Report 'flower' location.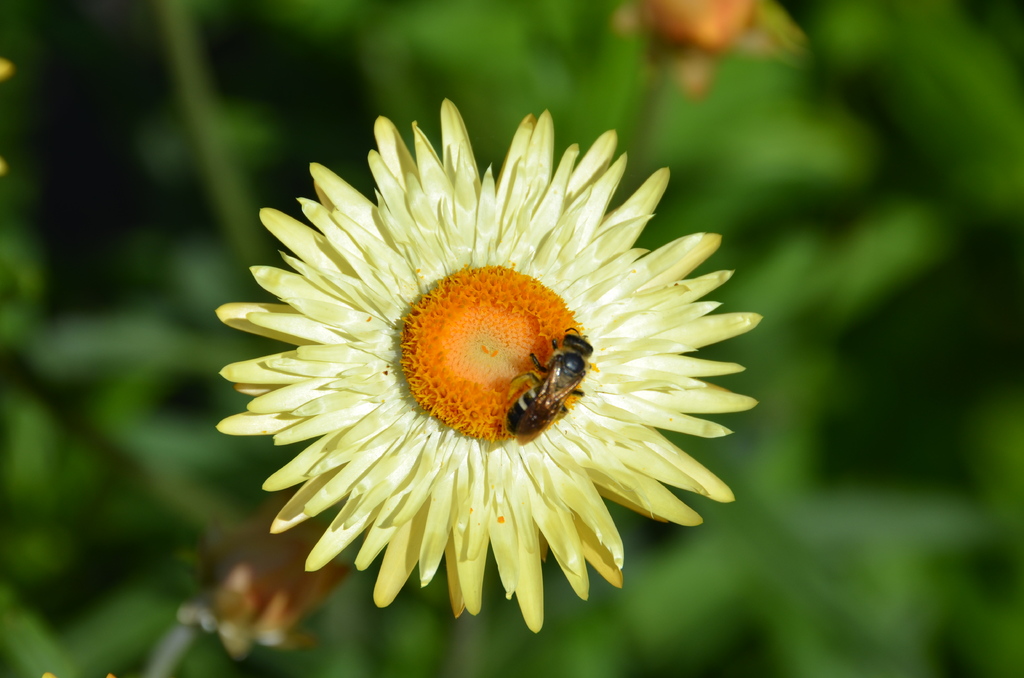
Report: 223/114/716/650.
